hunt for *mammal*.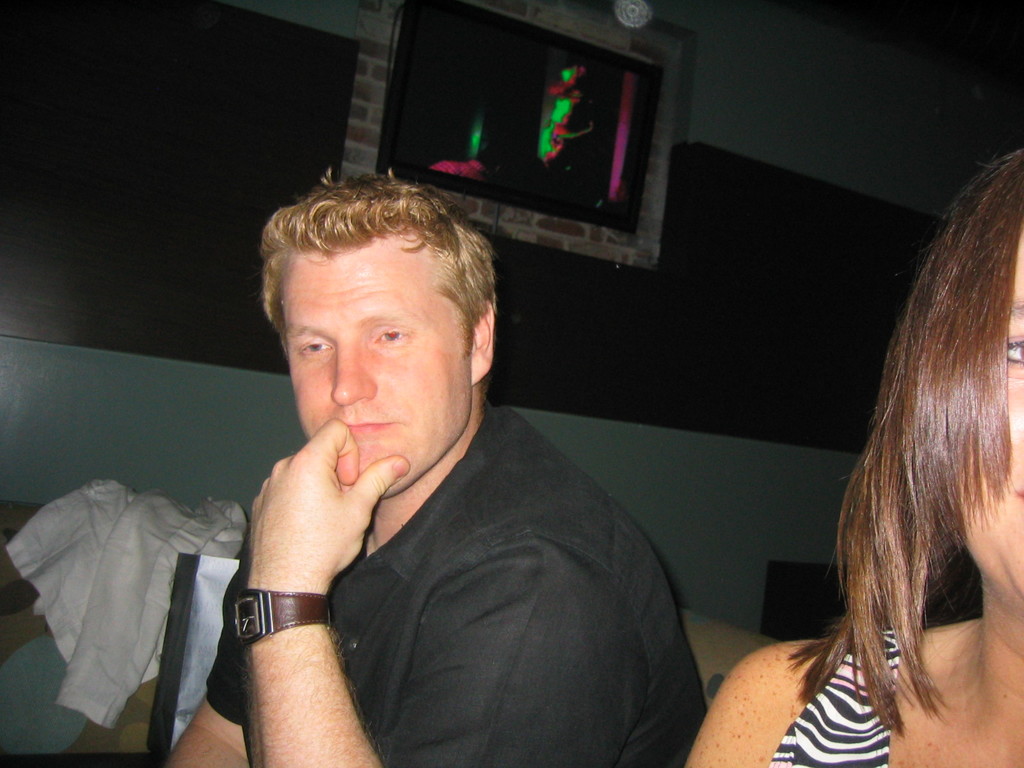
Hunted down at bbox(156, 168, 706, 767).
